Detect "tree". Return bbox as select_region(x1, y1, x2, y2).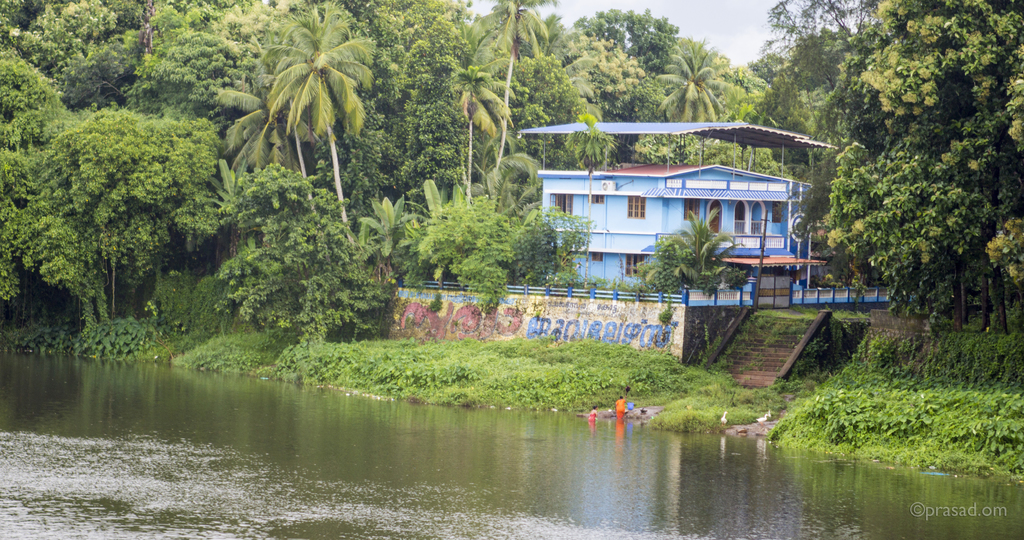
select_region(214, 53, 323, 226).
